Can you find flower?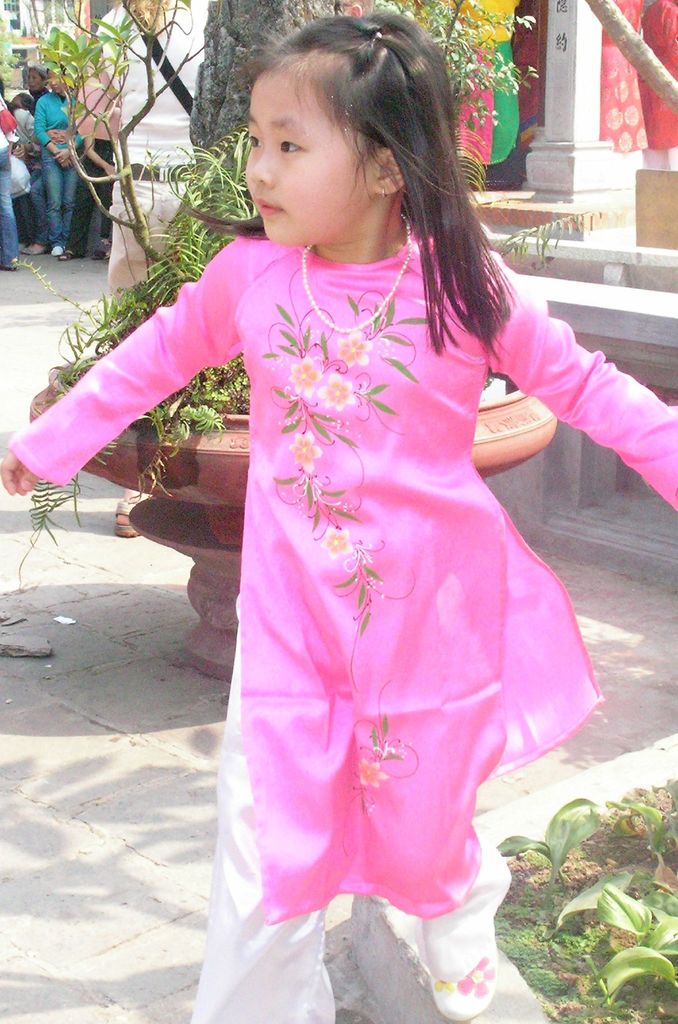
Yes, bounding box: x1=288, y1=429, x2=325, y2=477.
